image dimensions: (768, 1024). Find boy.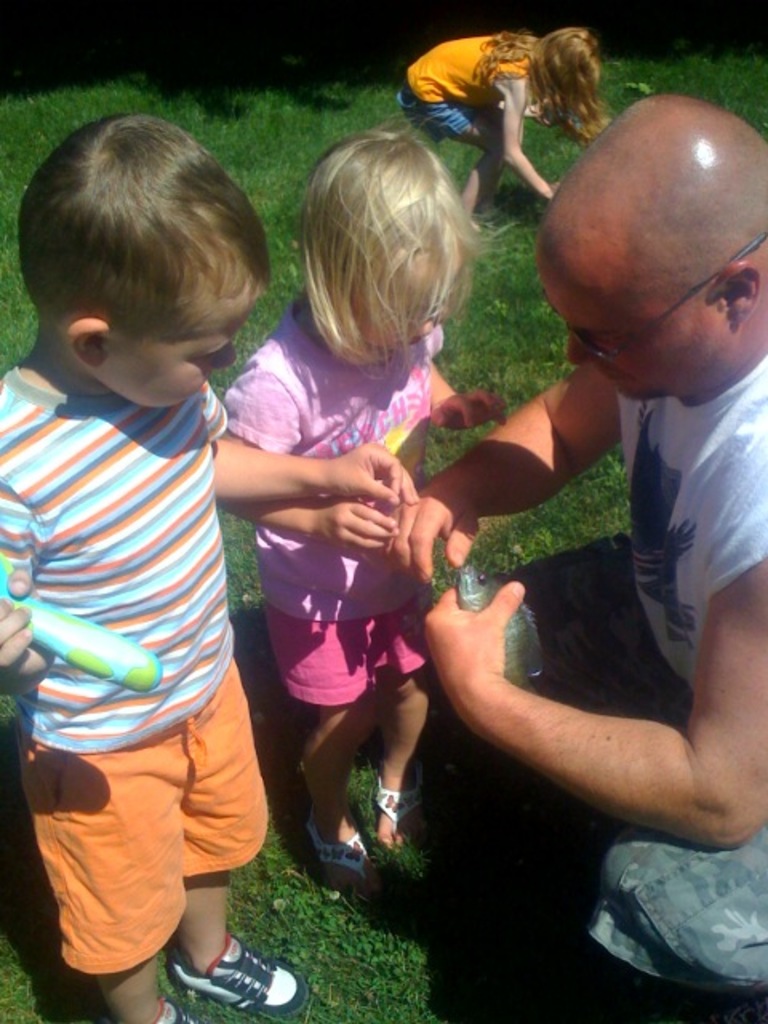
{"x1": 0, "y1": 101, "x2": 437, "y2": 1022}.
